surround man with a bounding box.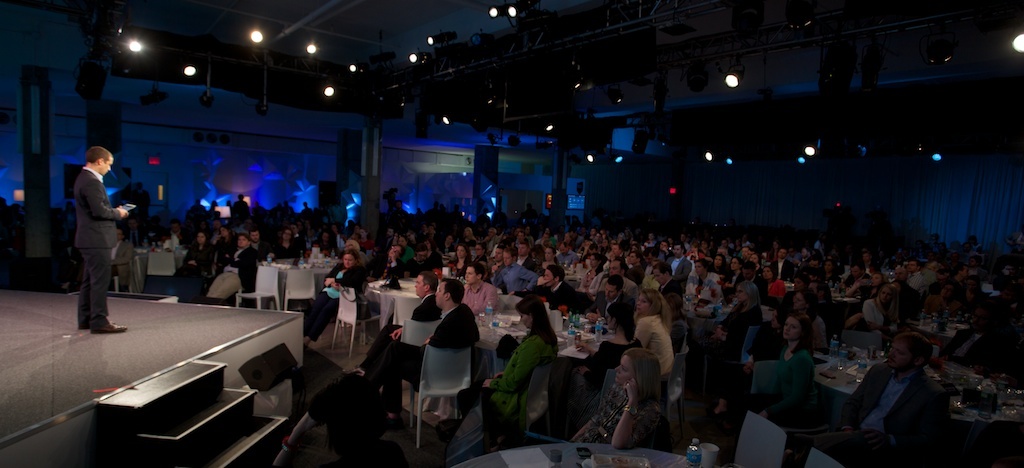
(65,138,135,325).
